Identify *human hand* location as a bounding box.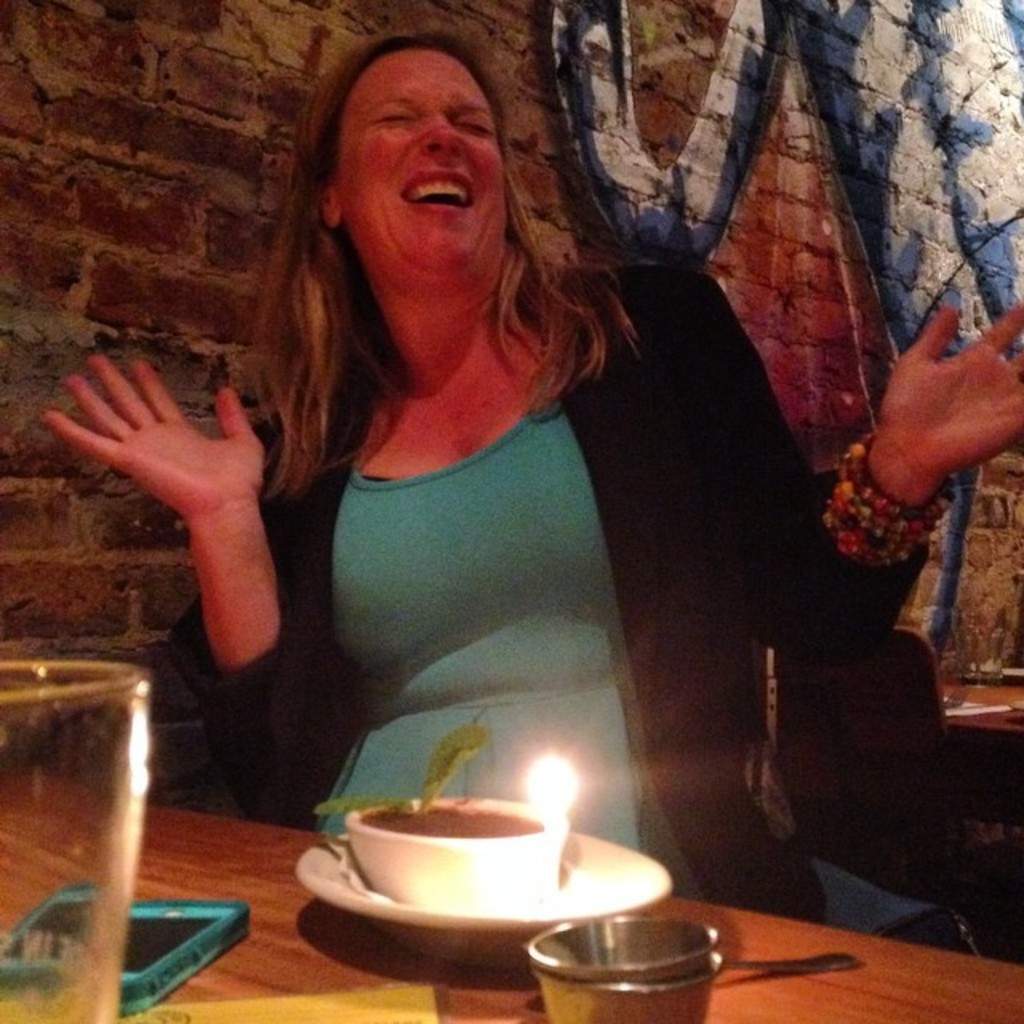
[54, 322, 304, 651].
